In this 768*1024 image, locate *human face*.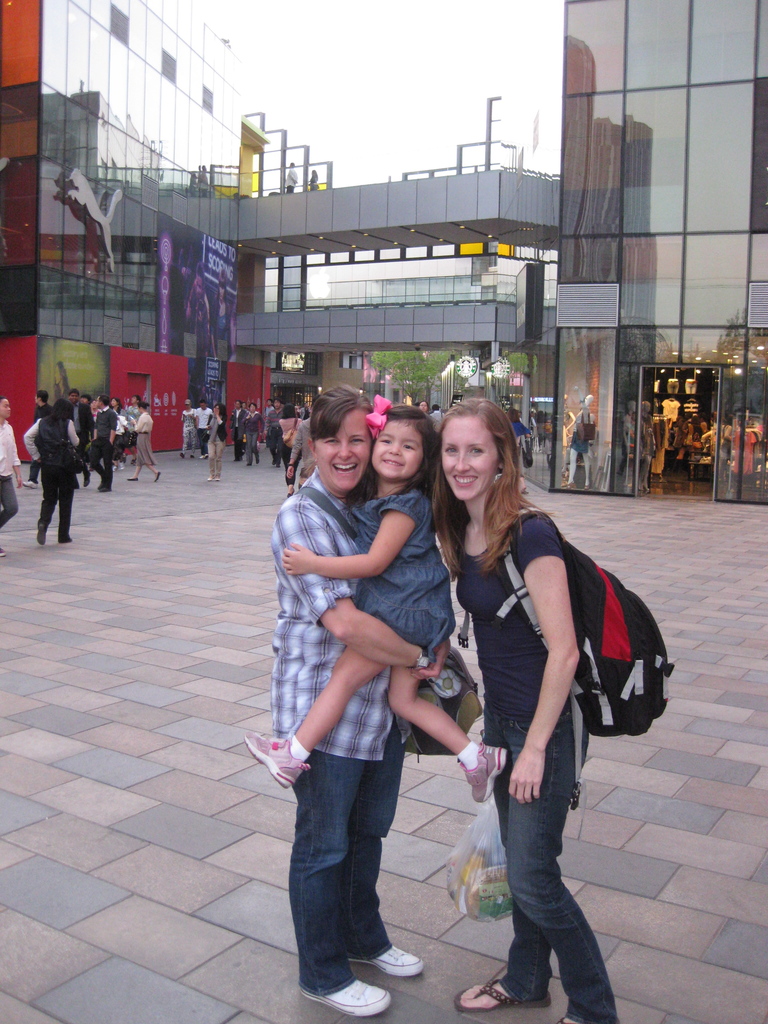
Bounding box: select_region(436, 415, 495, 497).
